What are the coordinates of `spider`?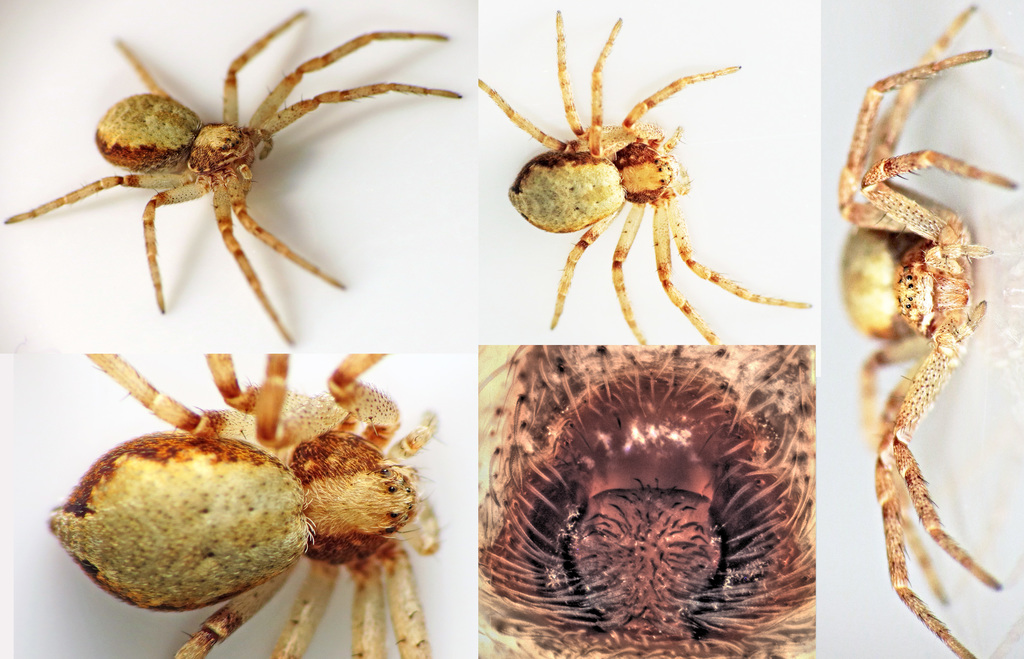
bbox=(0, 4, 463, 345).
